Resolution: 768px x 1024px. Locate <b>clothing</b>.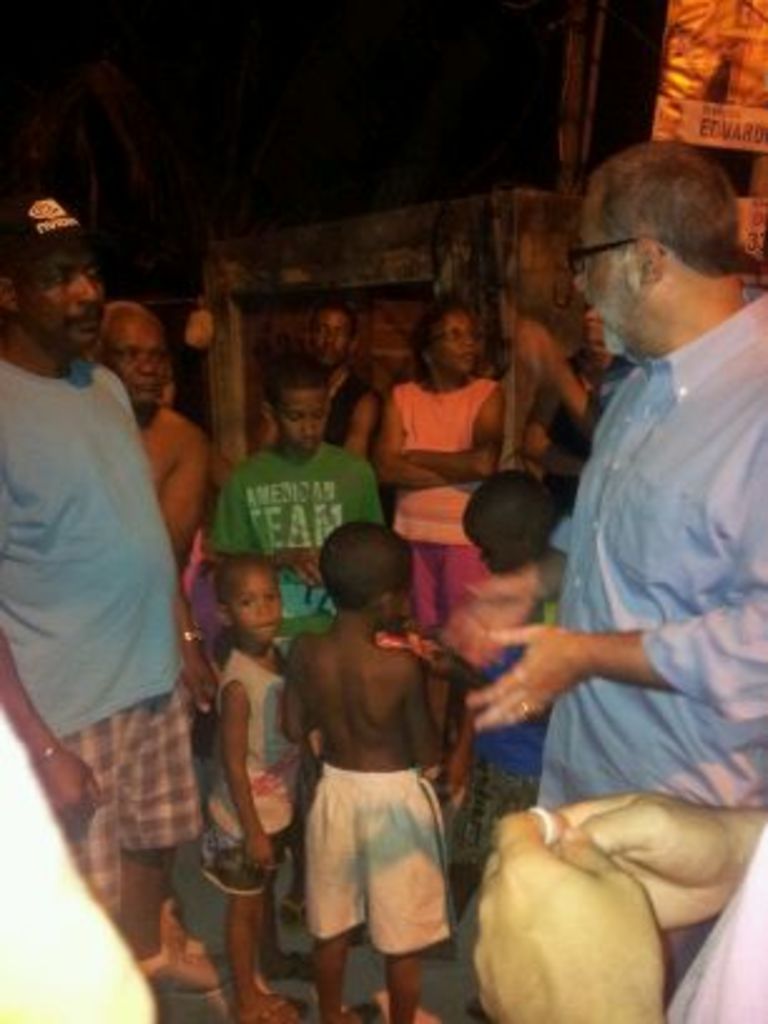
[left=402, top=381, right=492, bottom=635].
